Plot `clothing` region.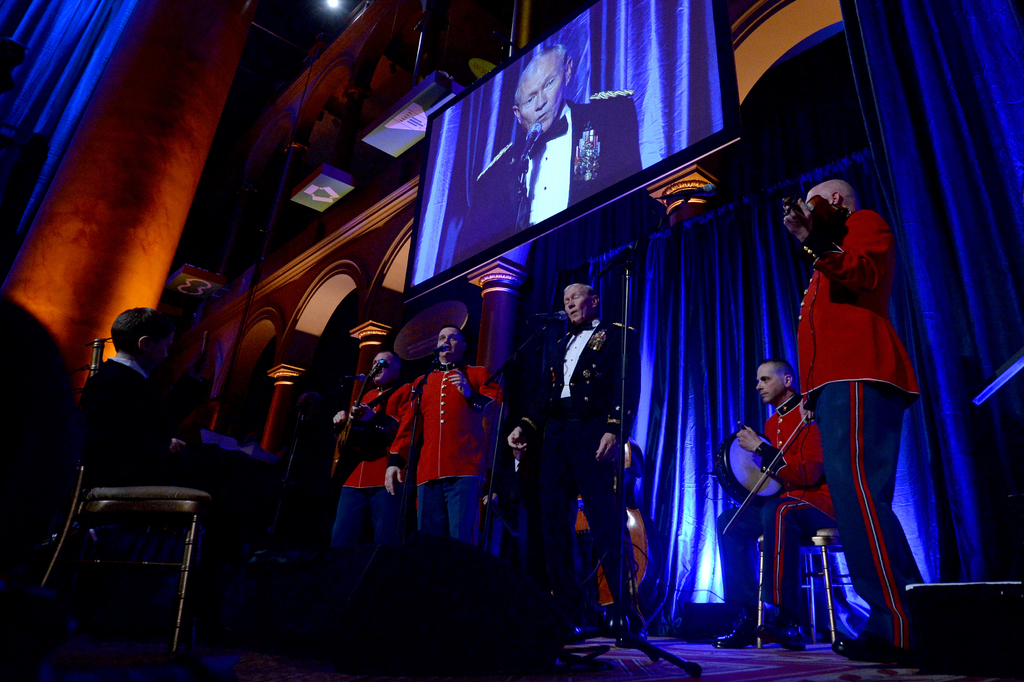
Plotted at detection(320, 380, 410, 558).
